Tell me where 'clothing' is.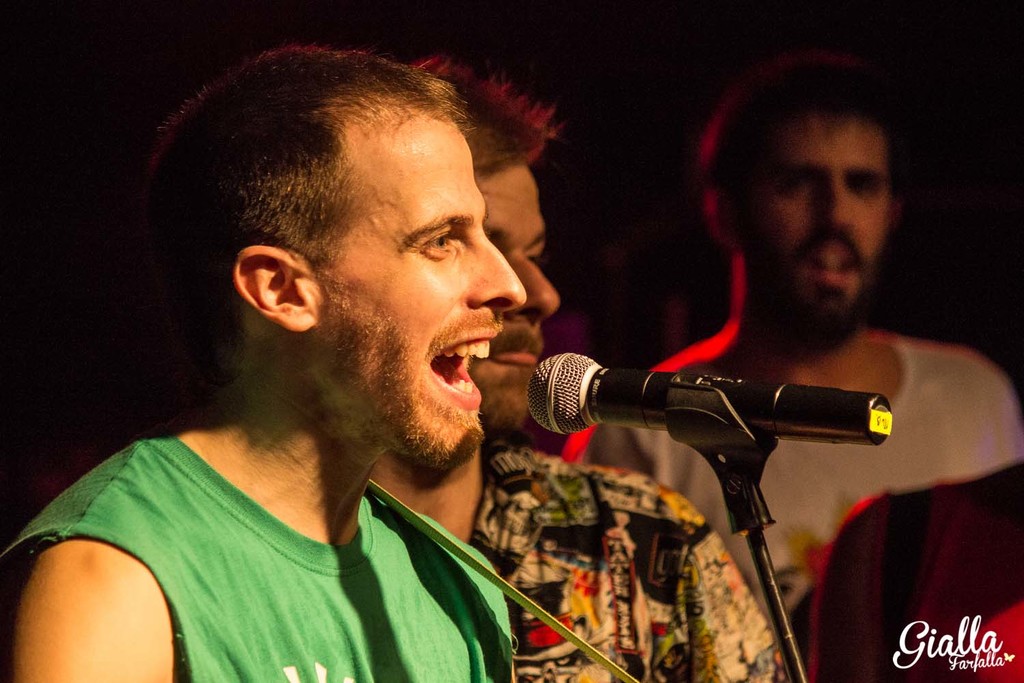
'clothing' is at crop(0, 387, 553, 675).
